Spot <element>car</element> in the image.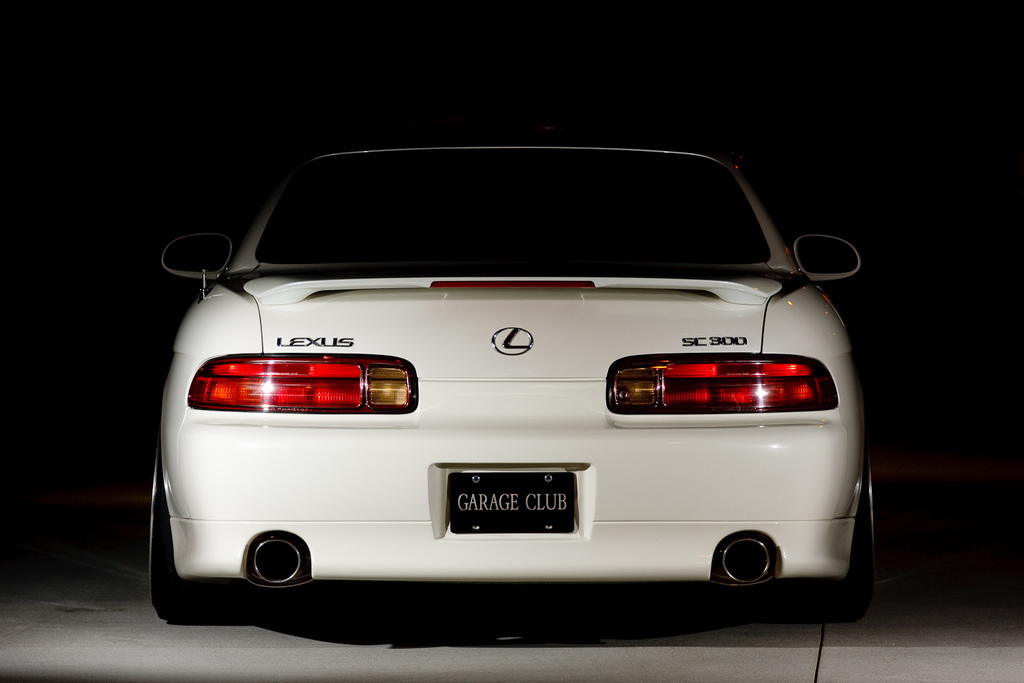
<element>car</element> found at 139 136 881 620.
